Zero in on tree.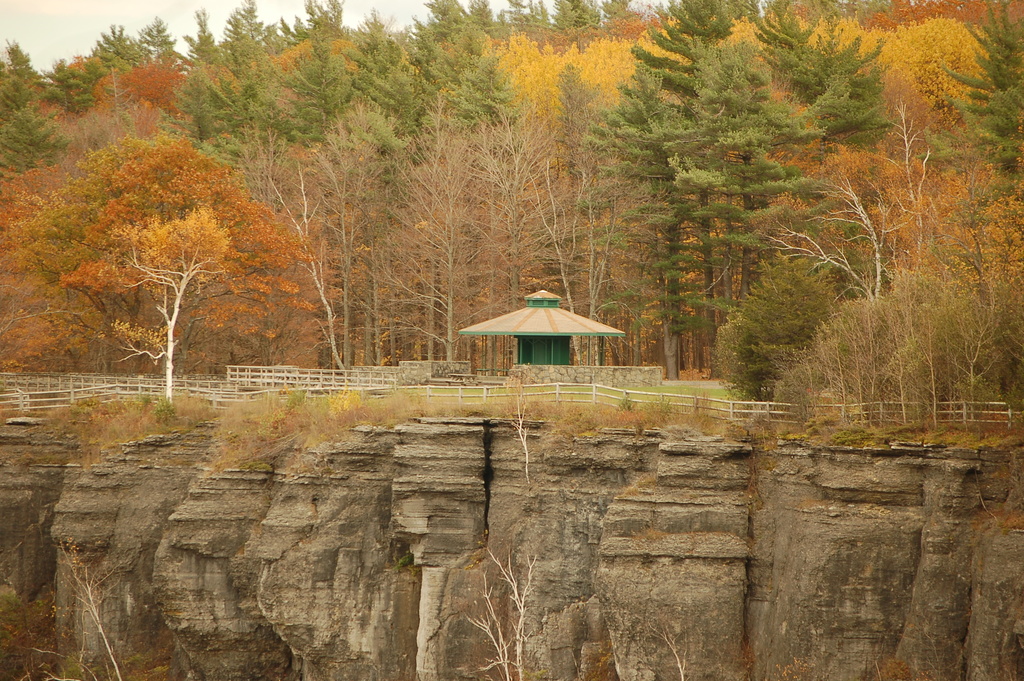
Zeroed in: {"x1": 580, "y1": 0, "x2": 900, "y2": 382}.
